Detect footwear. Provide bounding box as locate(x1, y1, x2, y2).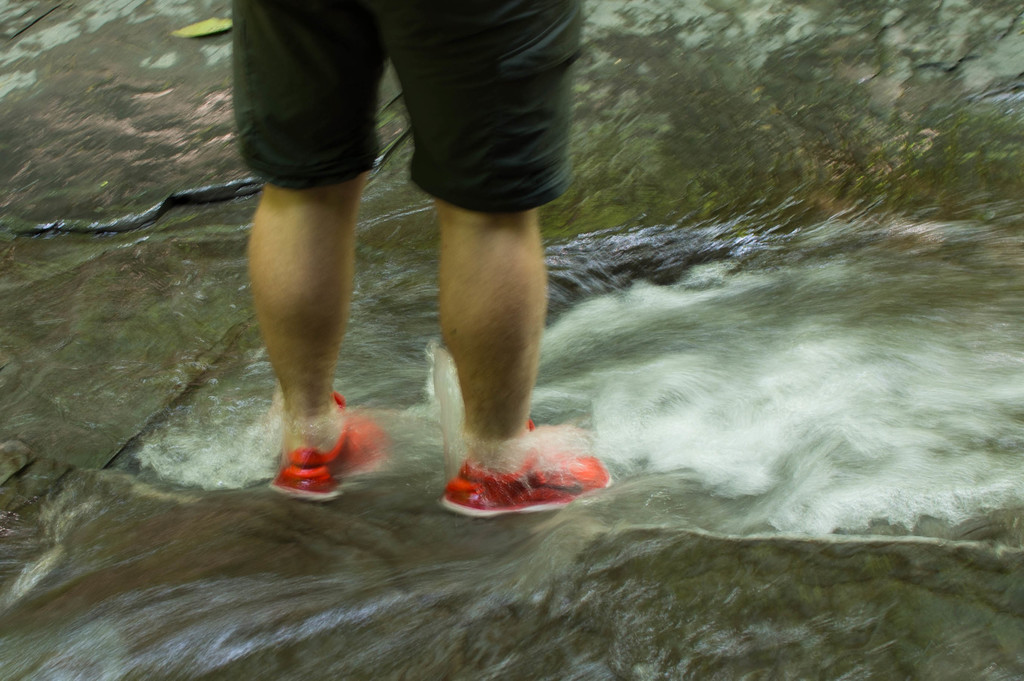
locate(266, 422, 354, 498).
